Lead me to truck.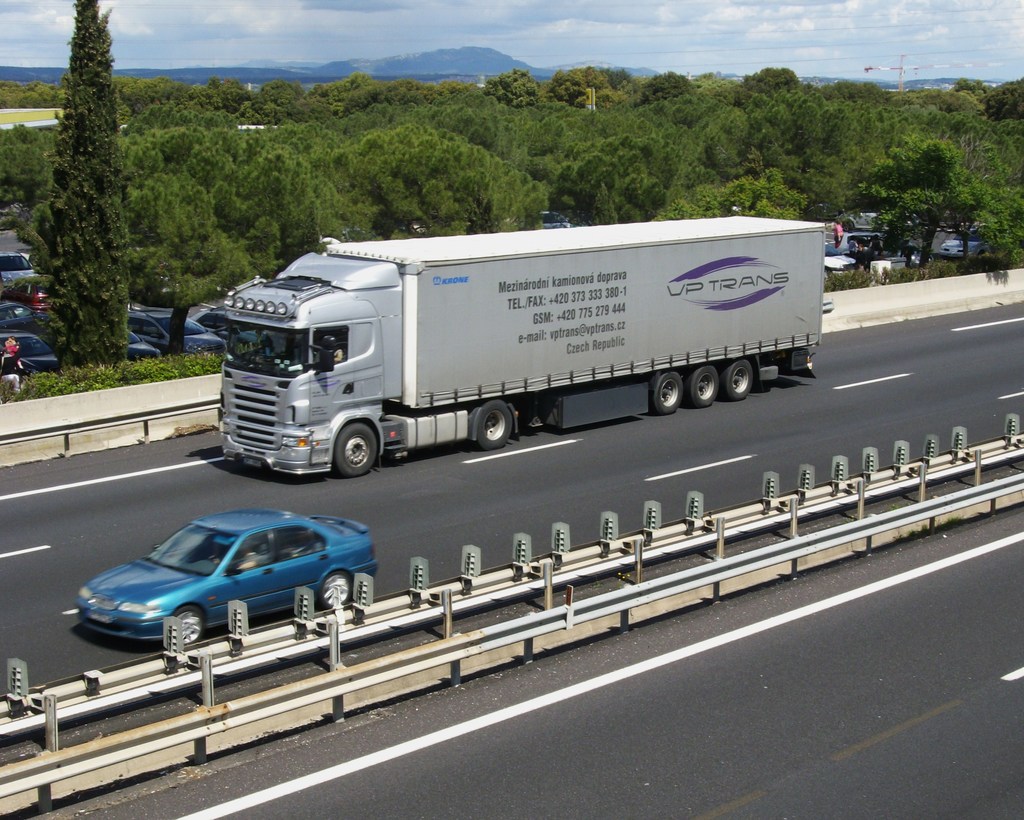
Lead to box=[184, 209, 830, 484].
